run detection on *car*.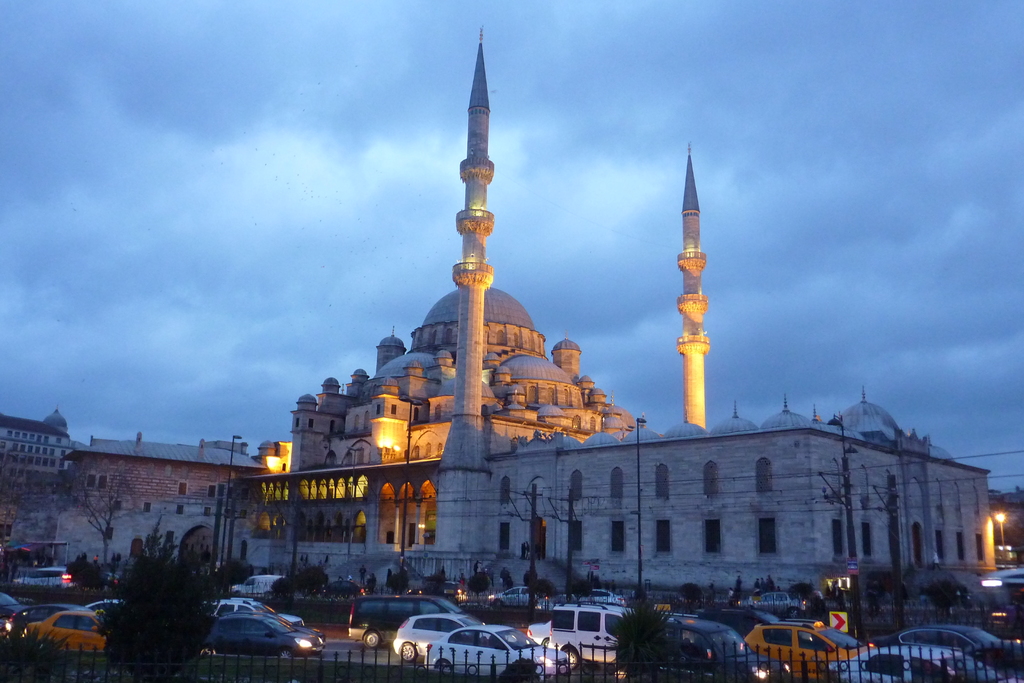
Result: 578 589 626 604.
